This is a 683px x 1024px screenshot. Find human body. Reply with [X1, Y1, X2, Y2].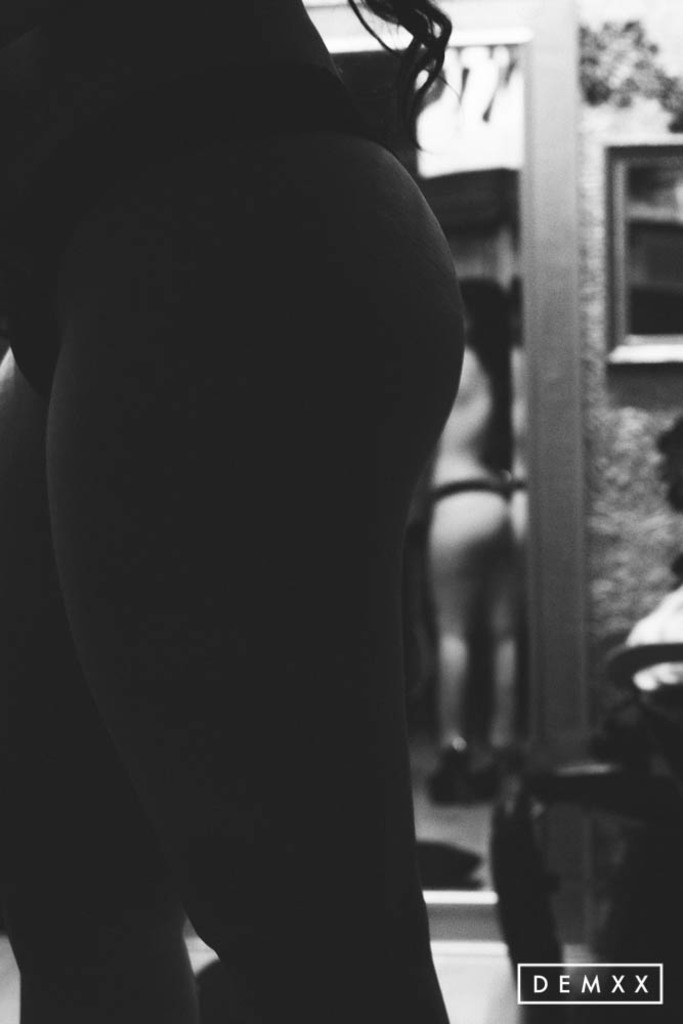
[419, 341, 536, 797].
